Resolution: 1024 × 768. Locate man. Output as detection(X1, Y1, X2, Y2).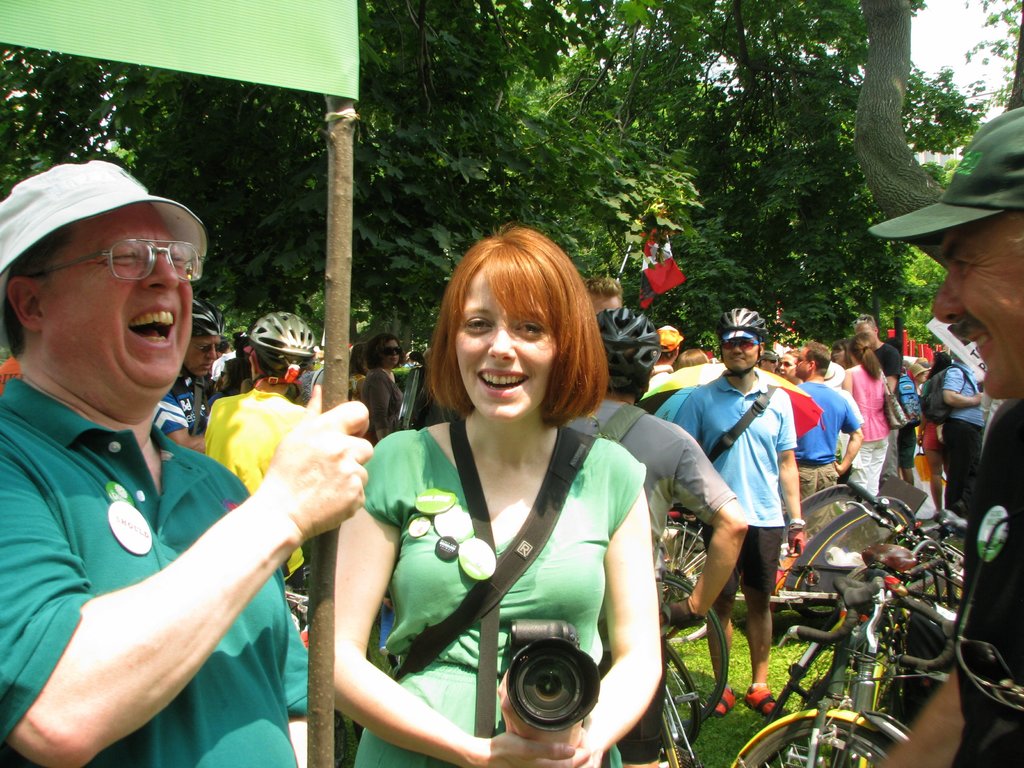
detection(0, 175, 361, 756).
